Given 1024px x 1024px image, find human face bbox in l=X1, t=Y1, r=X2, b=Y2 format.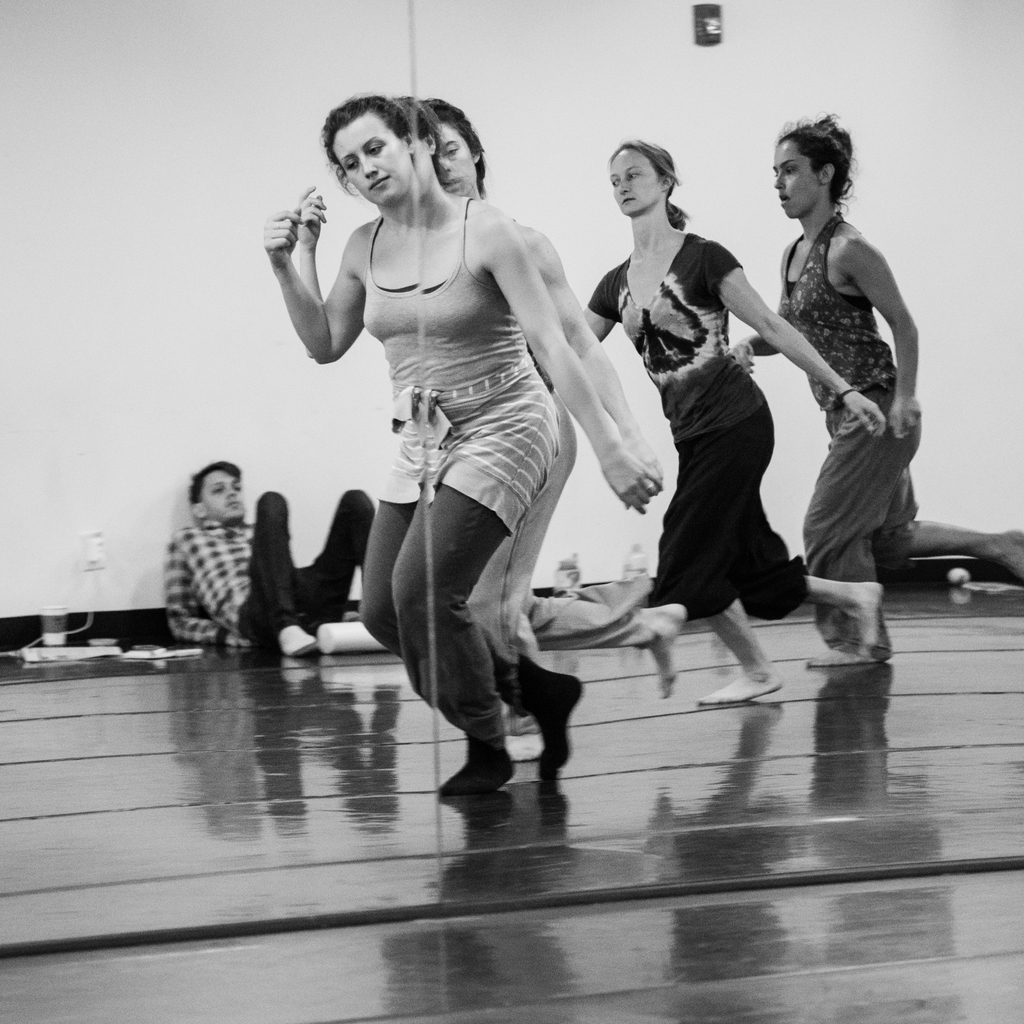
l=200, t=466, r=252, b=525.
